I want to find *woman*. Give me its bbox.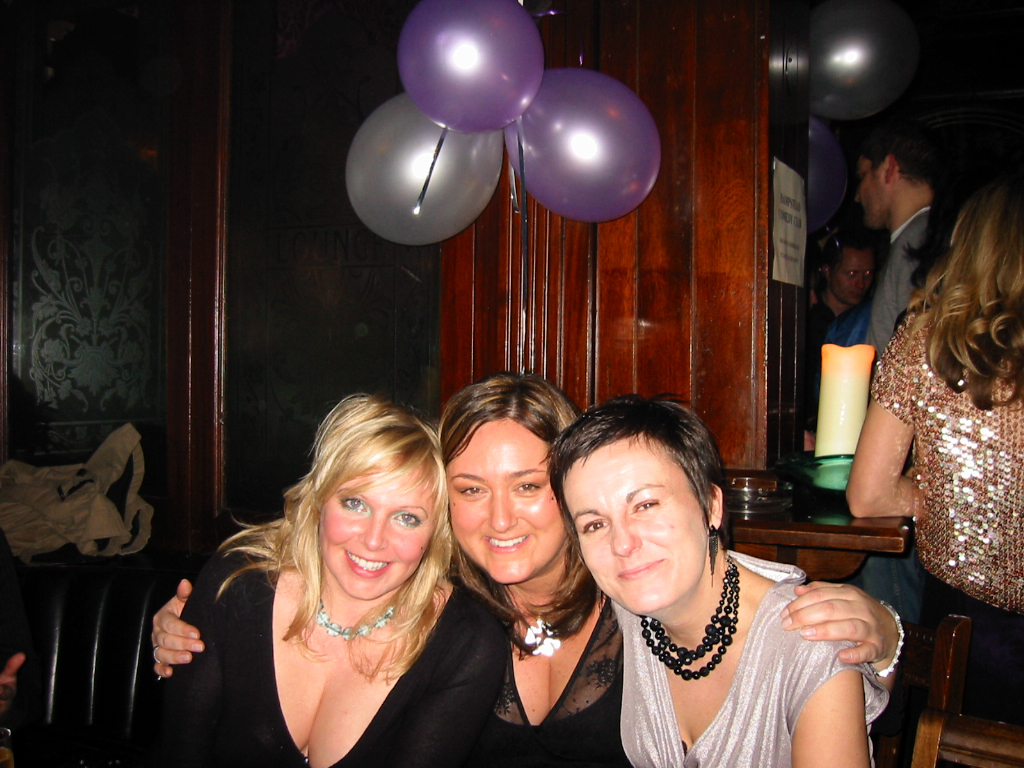
(845, 190, 1023, 728).
